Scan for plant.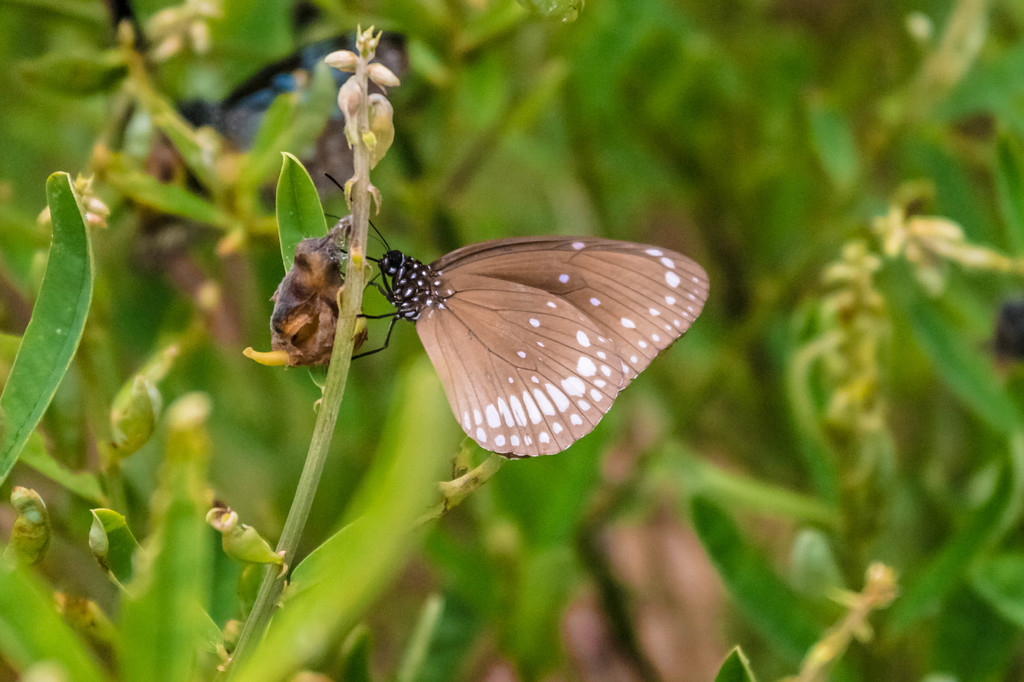
Scan result: box=[0, 23, 507, 681].
